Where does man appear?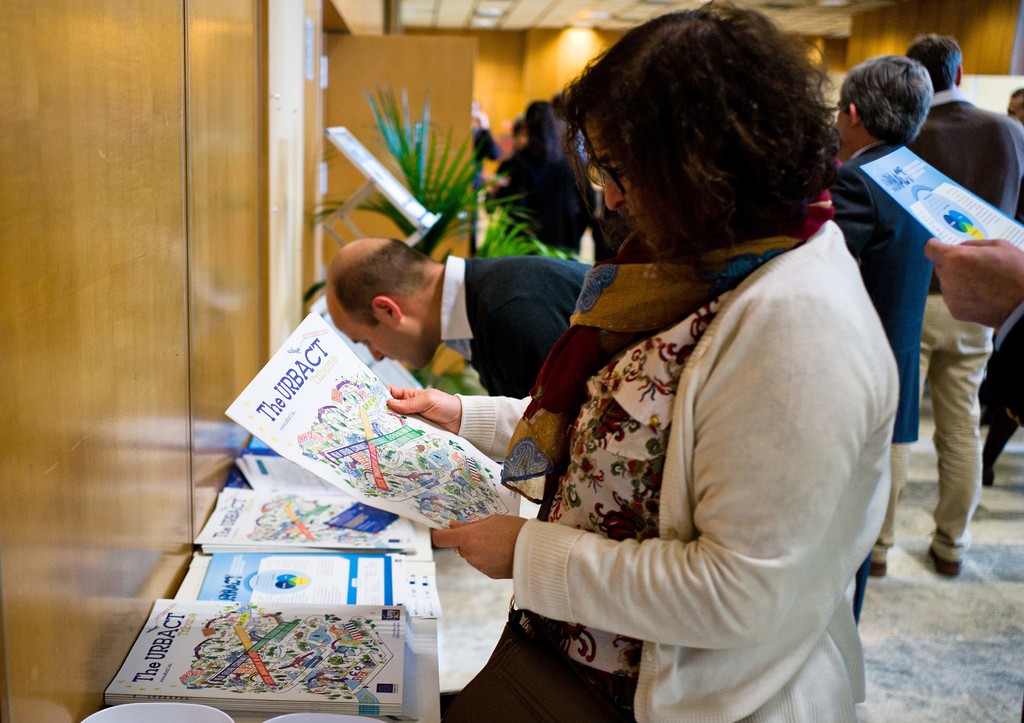
Appears at pyautogui.locateOnScreen(819, 46, 935, 577).
